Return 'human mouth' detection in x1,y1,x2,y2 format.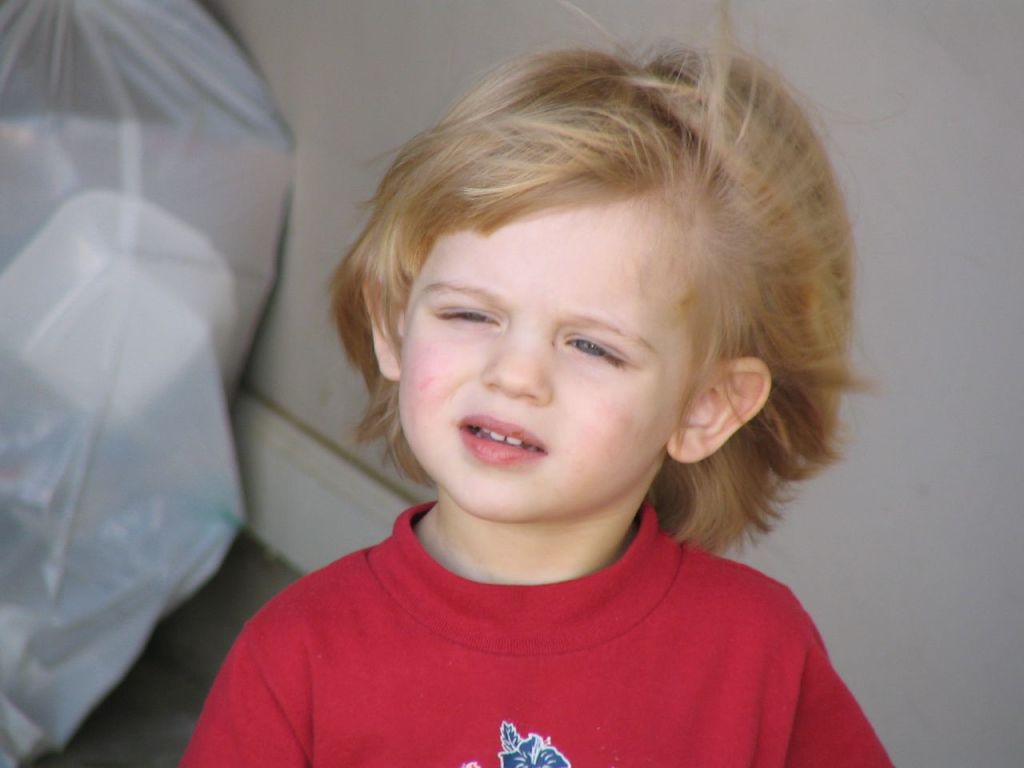
460,415,546,465.
